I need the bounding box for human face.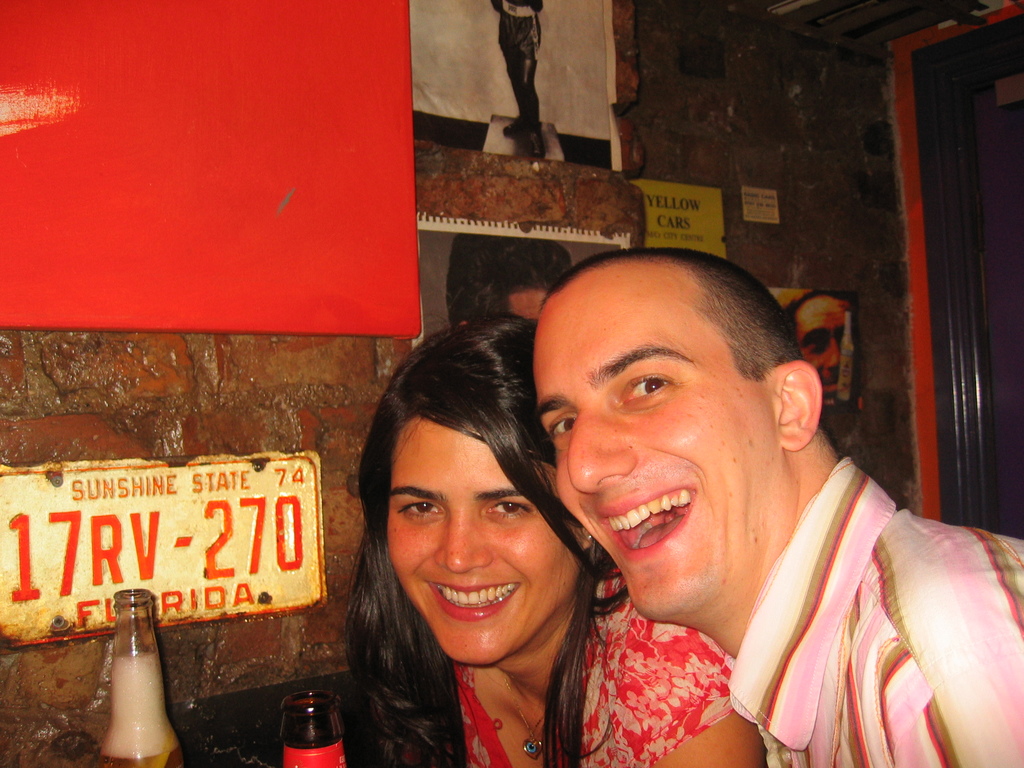
Here it is: 384:425:577:666.
